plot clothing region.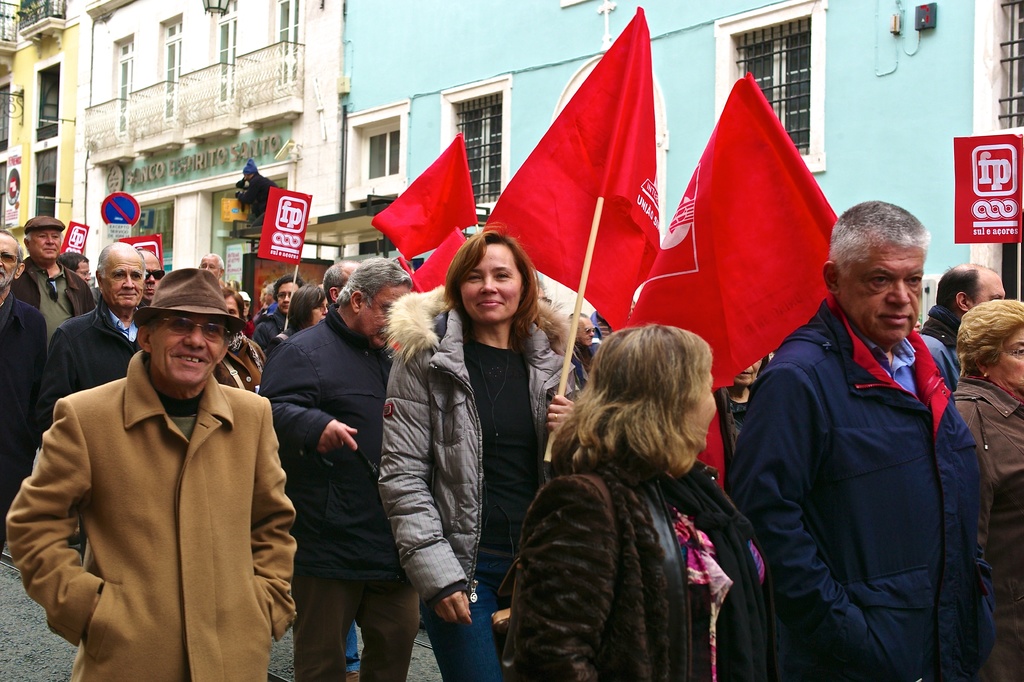
Plotted at x1=918 y1=304 x2=965 y2=393.
